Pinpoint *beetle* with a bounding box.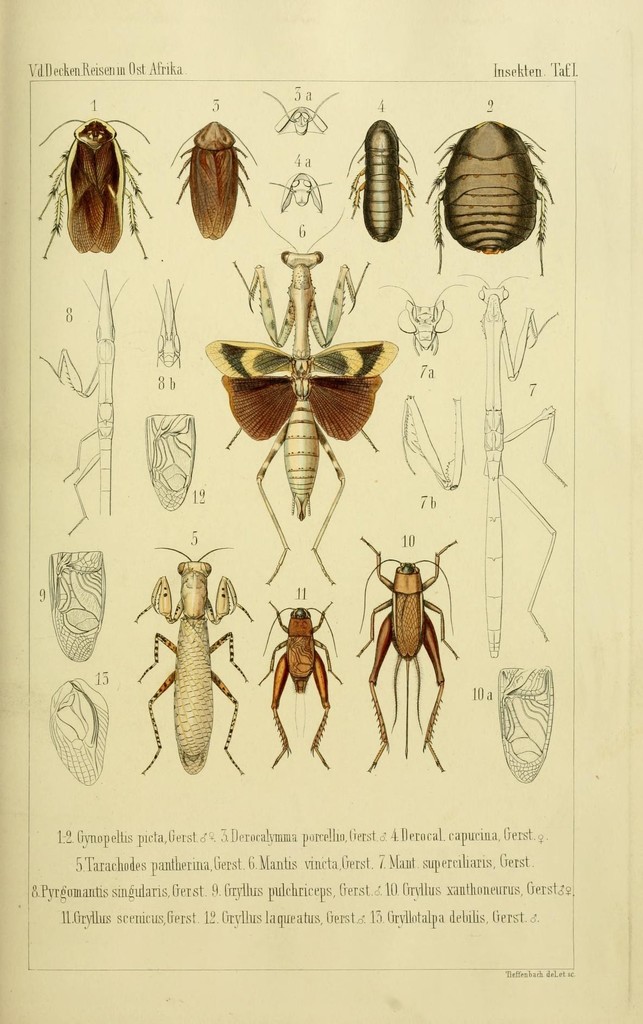
l=206, t=237, r=399, b=591.
